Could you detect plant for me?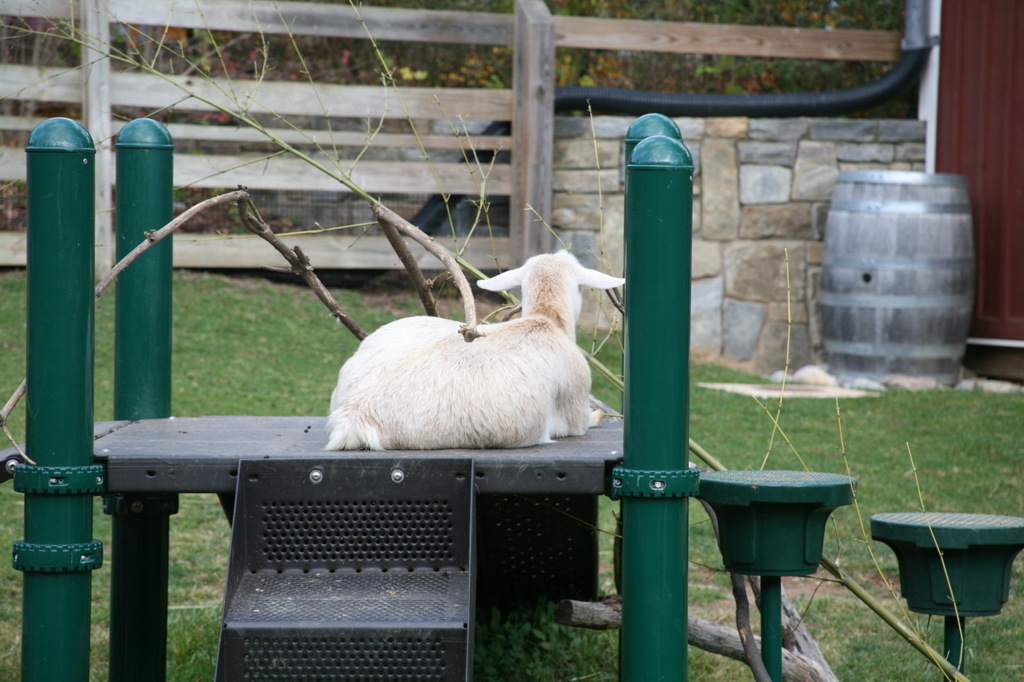
Detection result: x1=0 y1=0 x2=926 y2=272.
